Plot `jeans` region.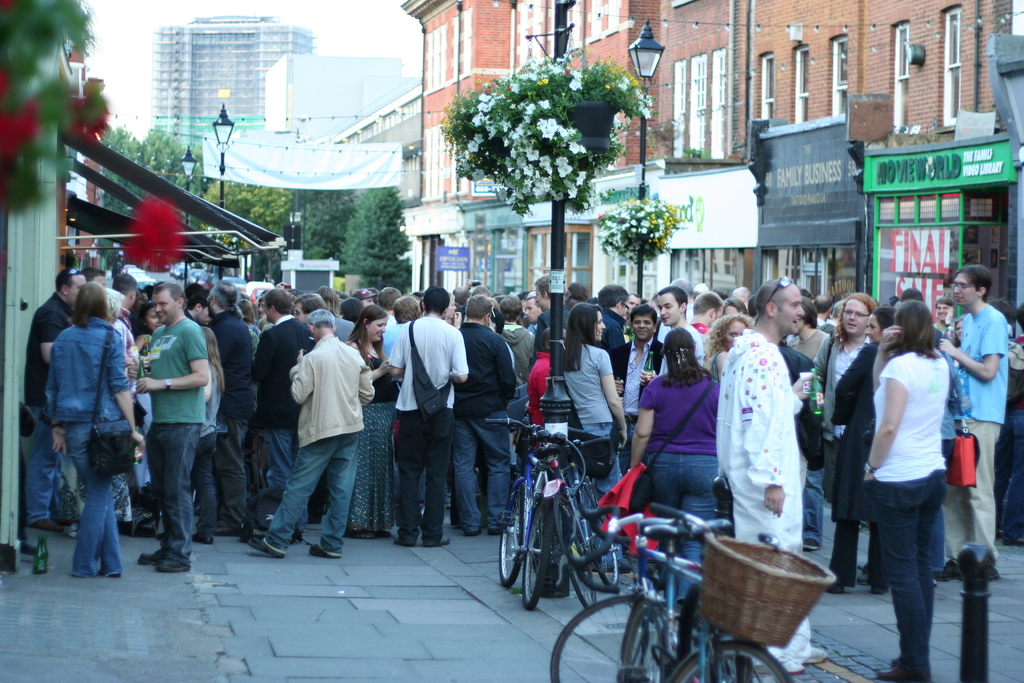
Plotted at crop(197, 425, 219, 543).
